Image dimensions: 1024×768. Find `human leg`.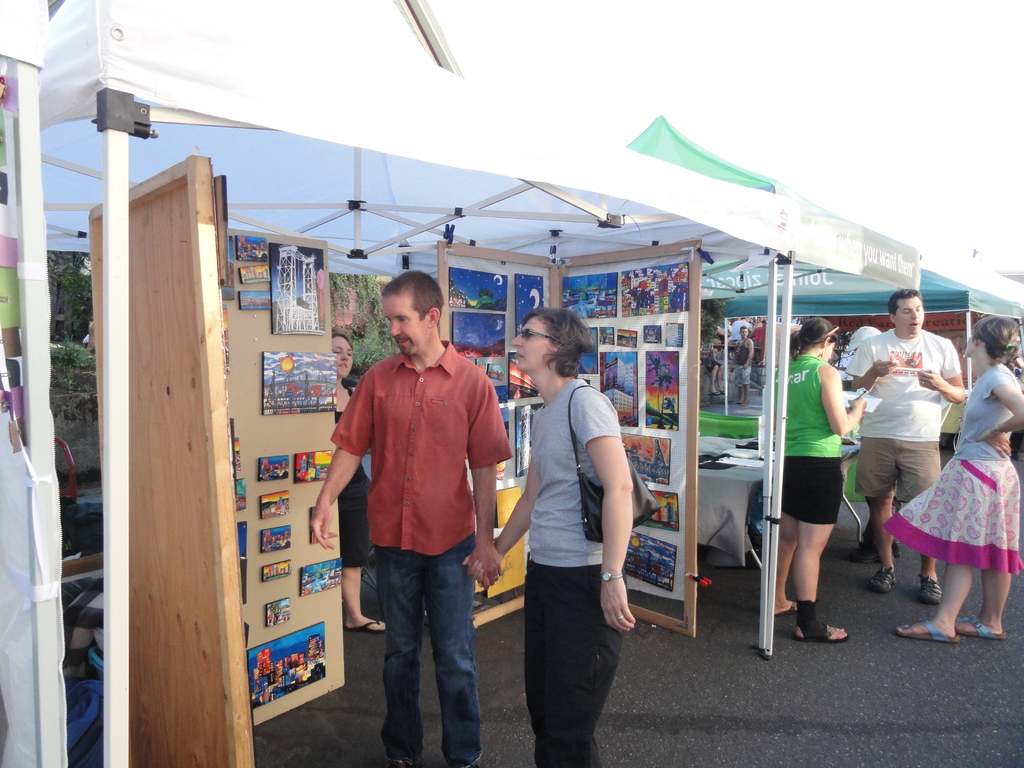
[338,477,382,628].
